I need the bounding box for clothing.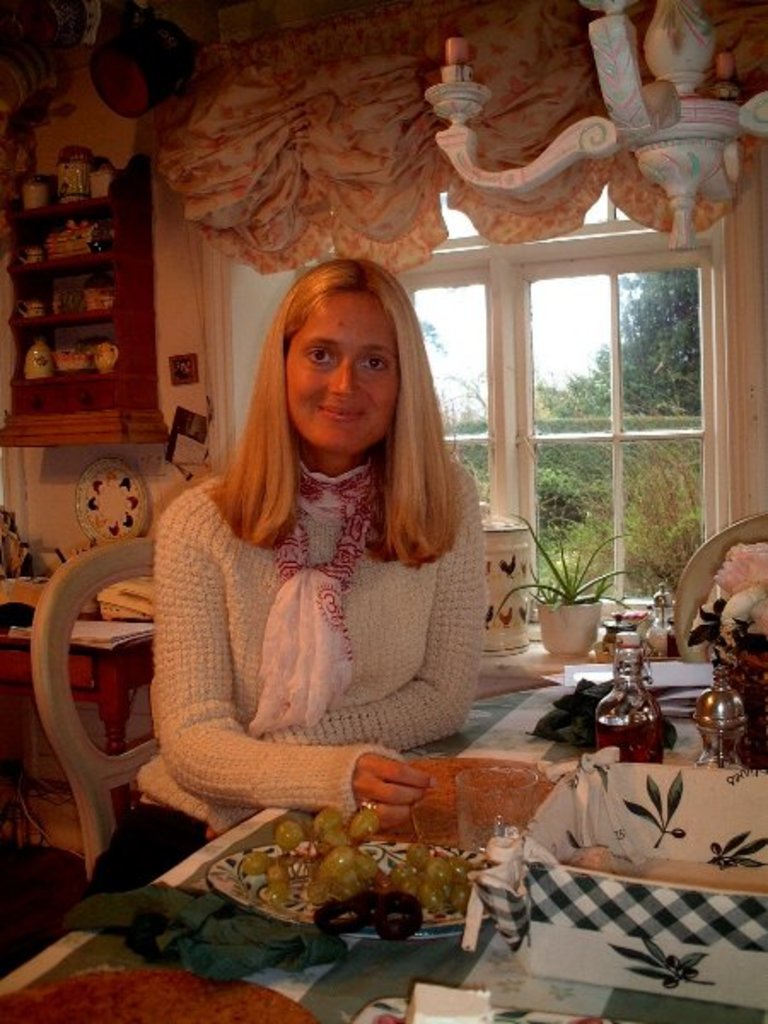
Here it is: 135:377:502:828.
